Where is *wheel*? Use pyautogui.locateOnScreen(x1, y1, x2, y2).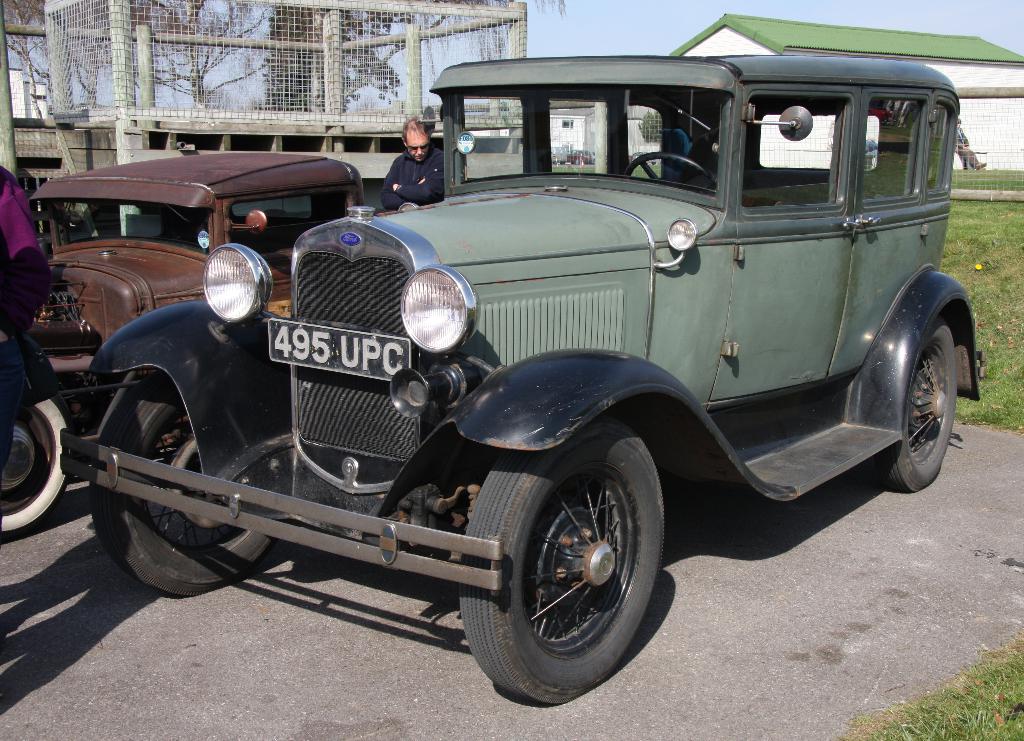
pyautogui.locateOnScreen(85, 378, 273, 592).
